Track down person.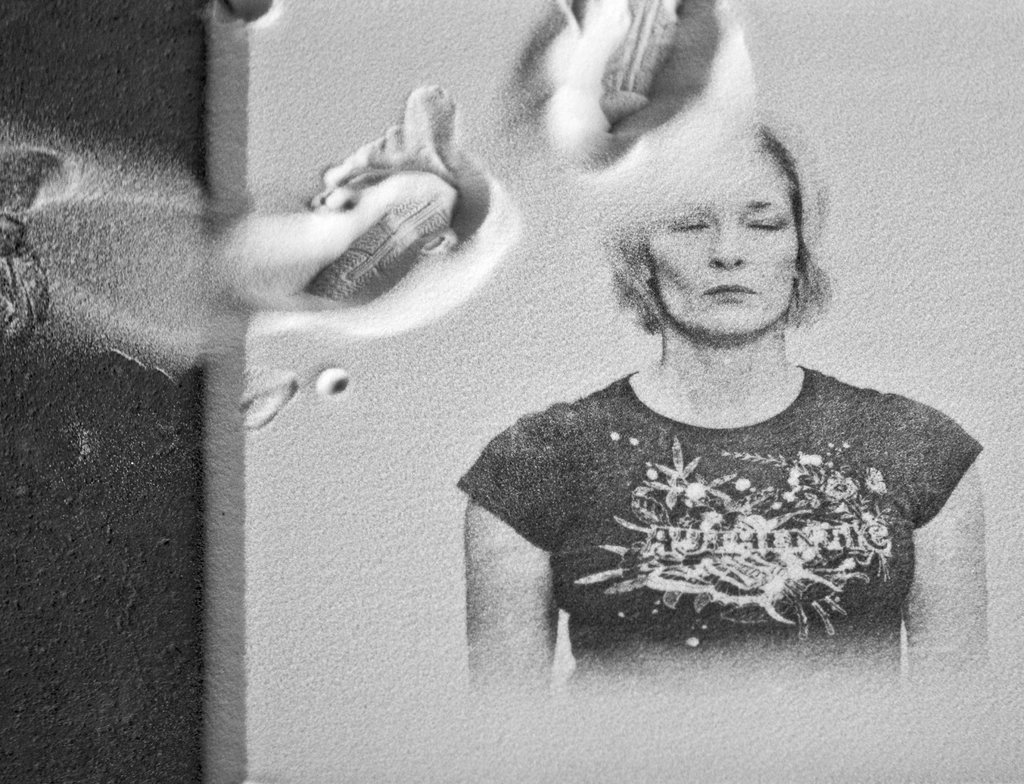
Tracked to [433,74,968,697].
